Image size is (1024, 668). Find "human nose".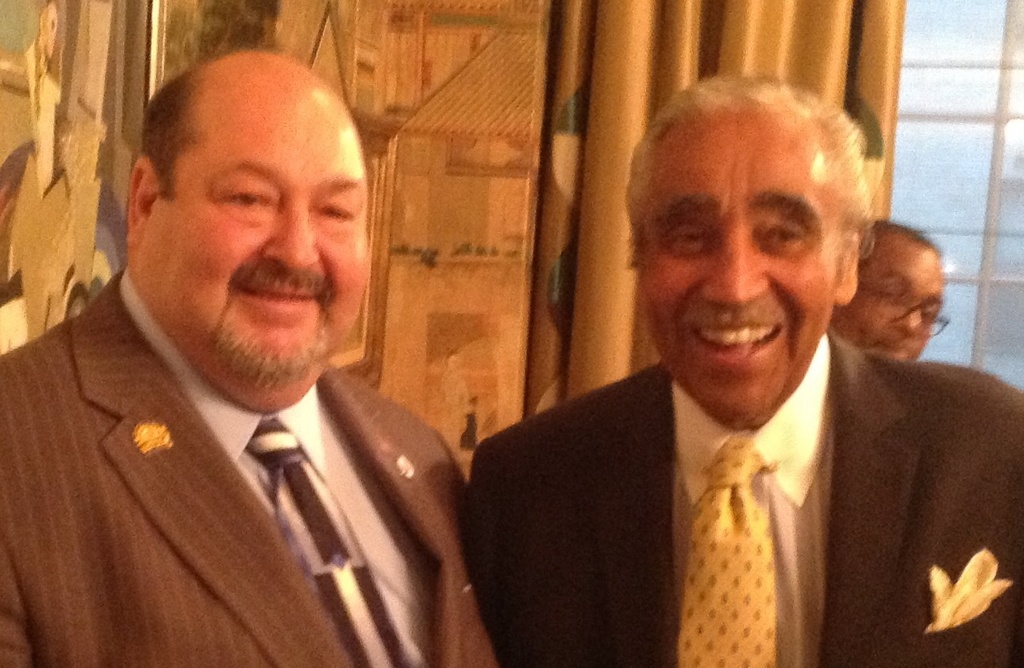
{"left": 264, "top": 202, "right": 320, "bottom": 268}.
